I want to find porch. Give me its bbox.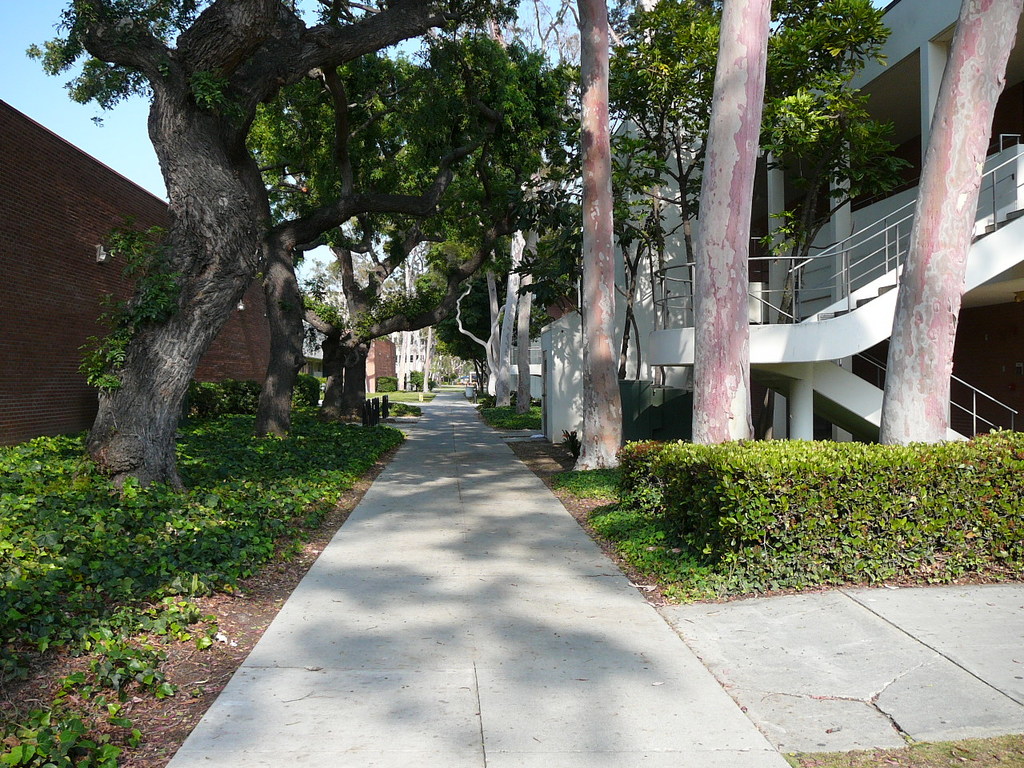
x1=647 y1=144 x2=1022 y2=442.
